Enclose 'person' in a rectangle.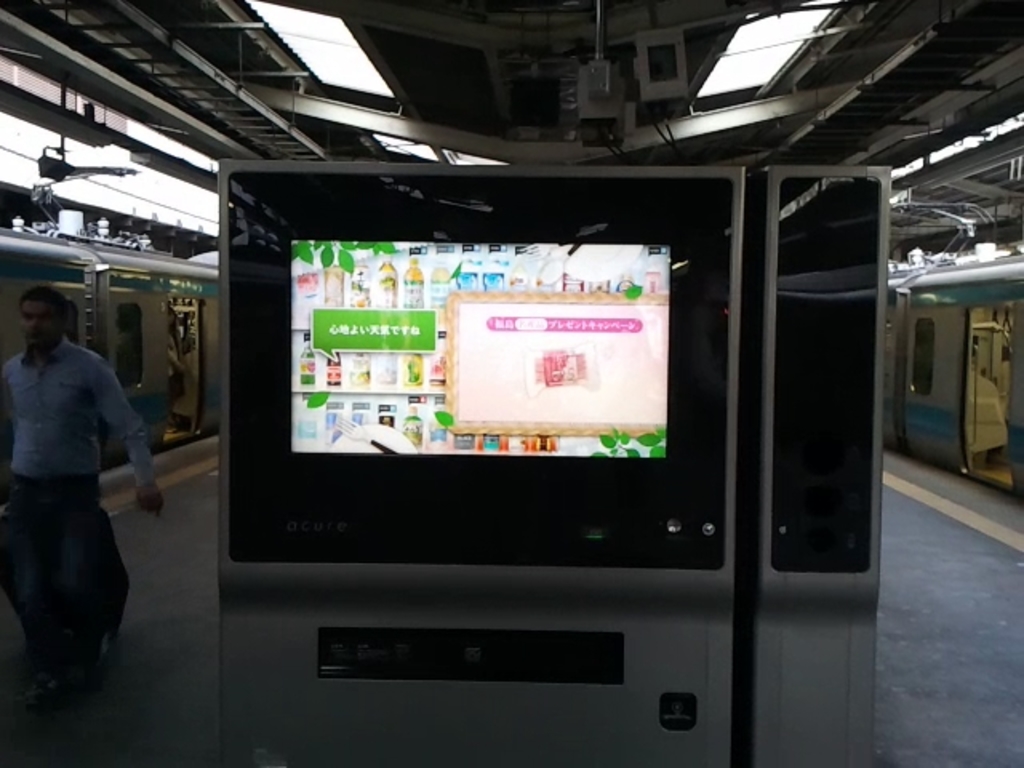
<bbox>0, 291, 171, 702</bbox>.
